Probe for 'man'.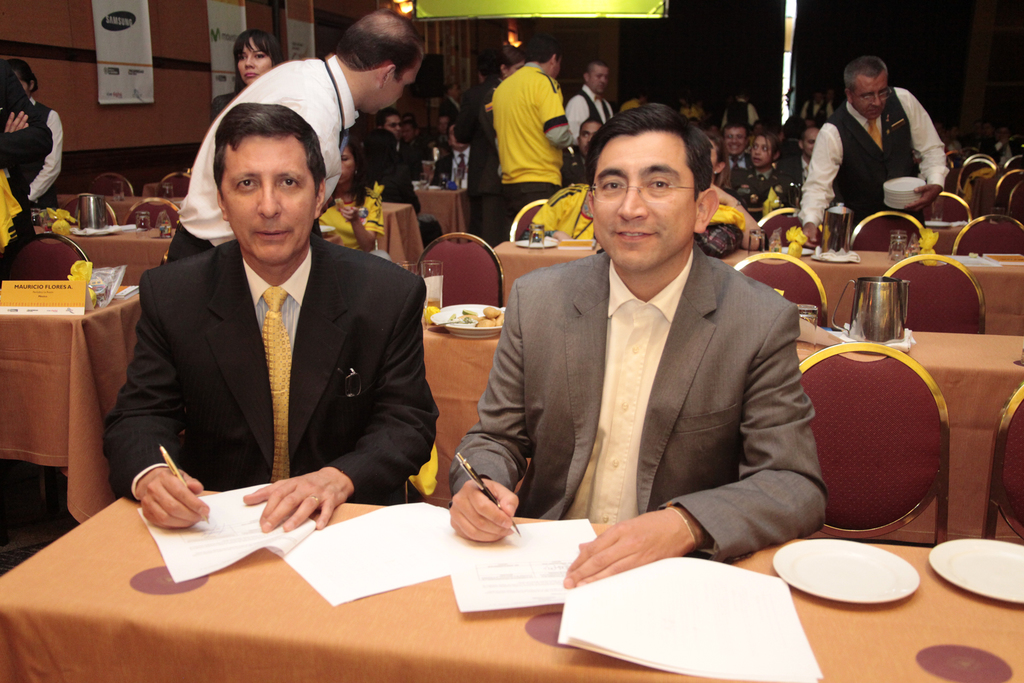
Probe result: select_region(442, 104, 829, 596).
